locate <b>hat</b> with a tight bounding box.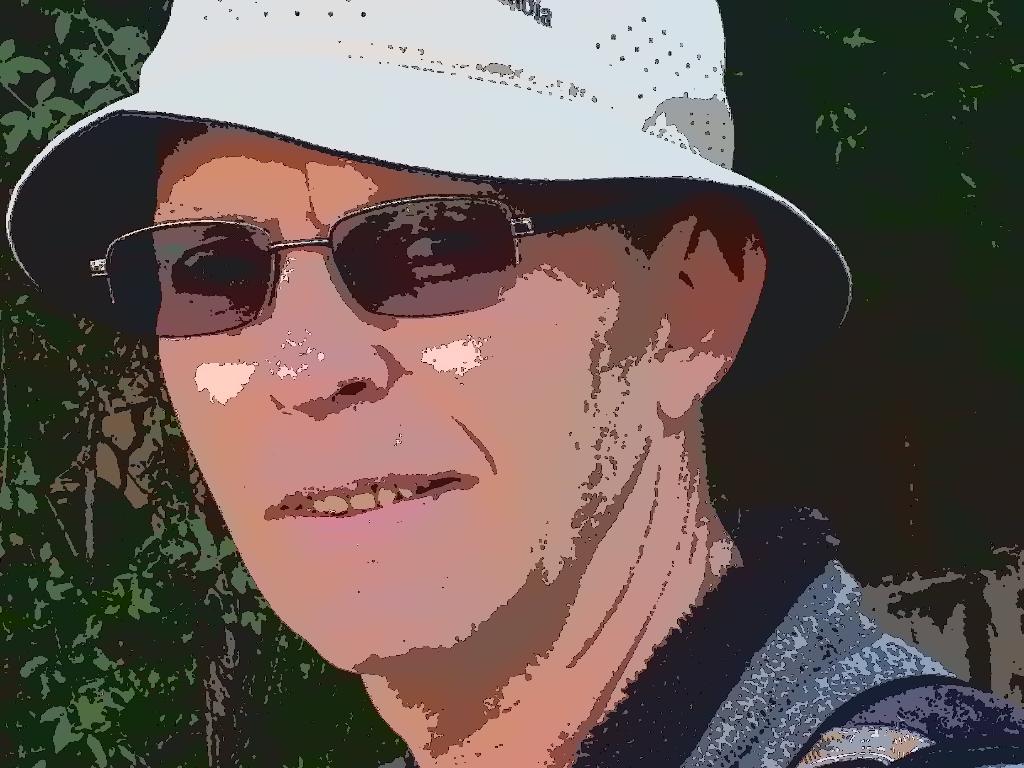
6:0:852:330.
